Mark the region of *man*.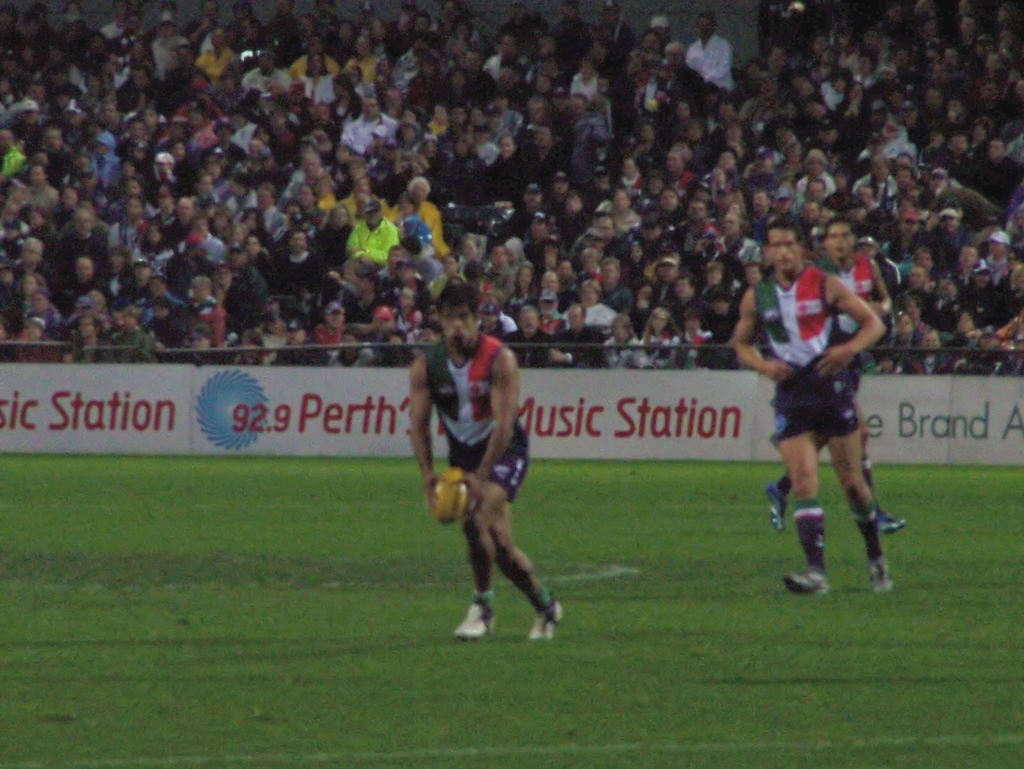
Region: region(406, 291, 562, 643).
